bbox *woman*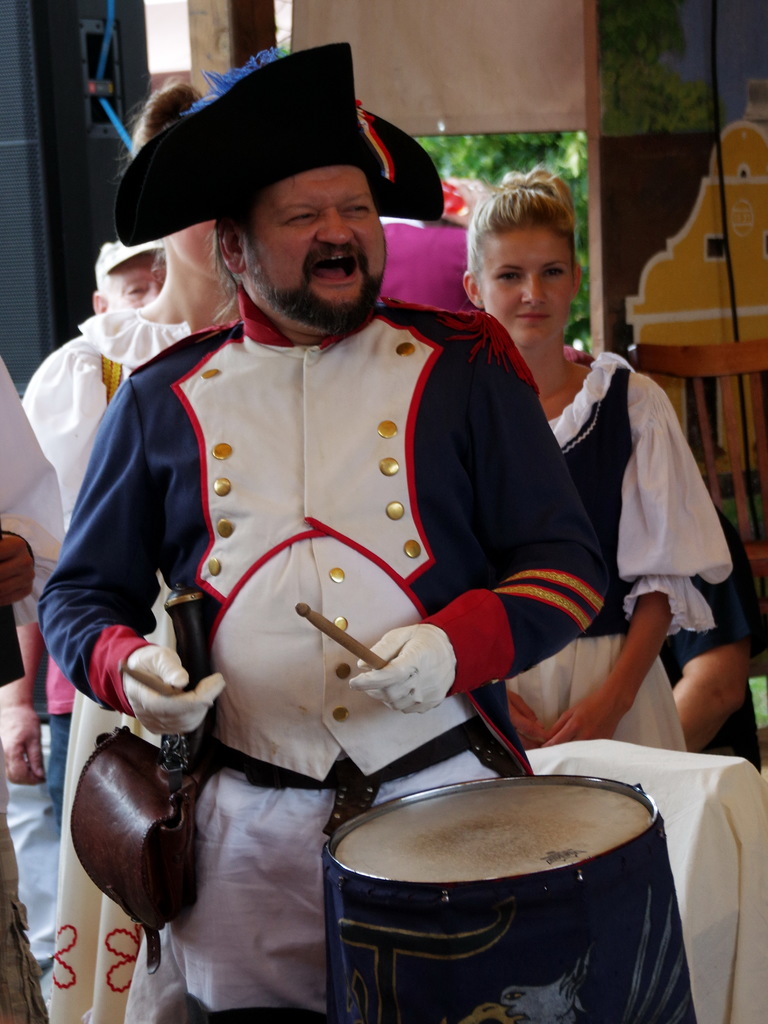
bbox=[463, 167, 731, 755]
